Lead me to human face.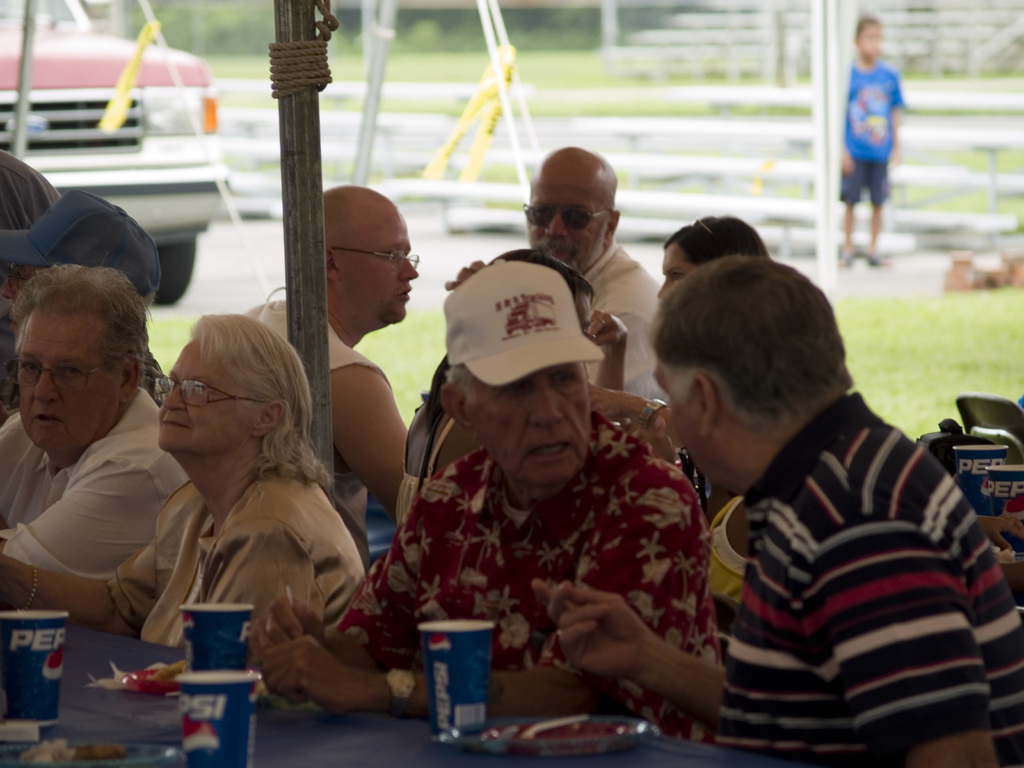
Lead to locate(656, 241, 698, 300).
